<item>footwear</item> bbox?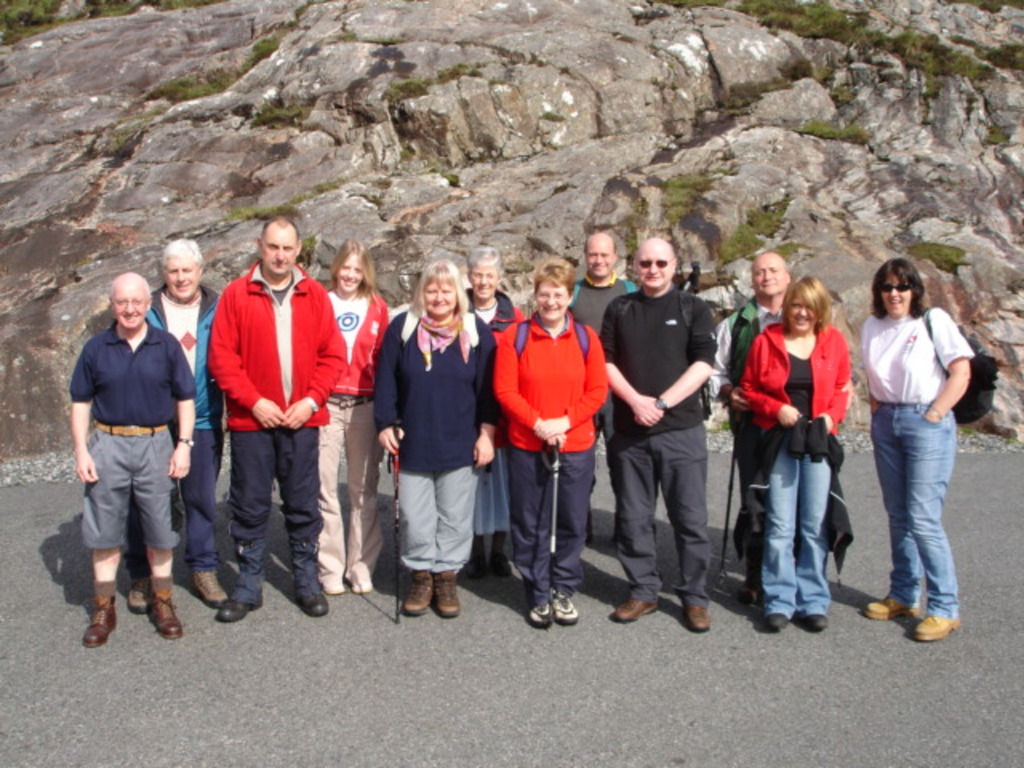
392, 552, 459, 632
